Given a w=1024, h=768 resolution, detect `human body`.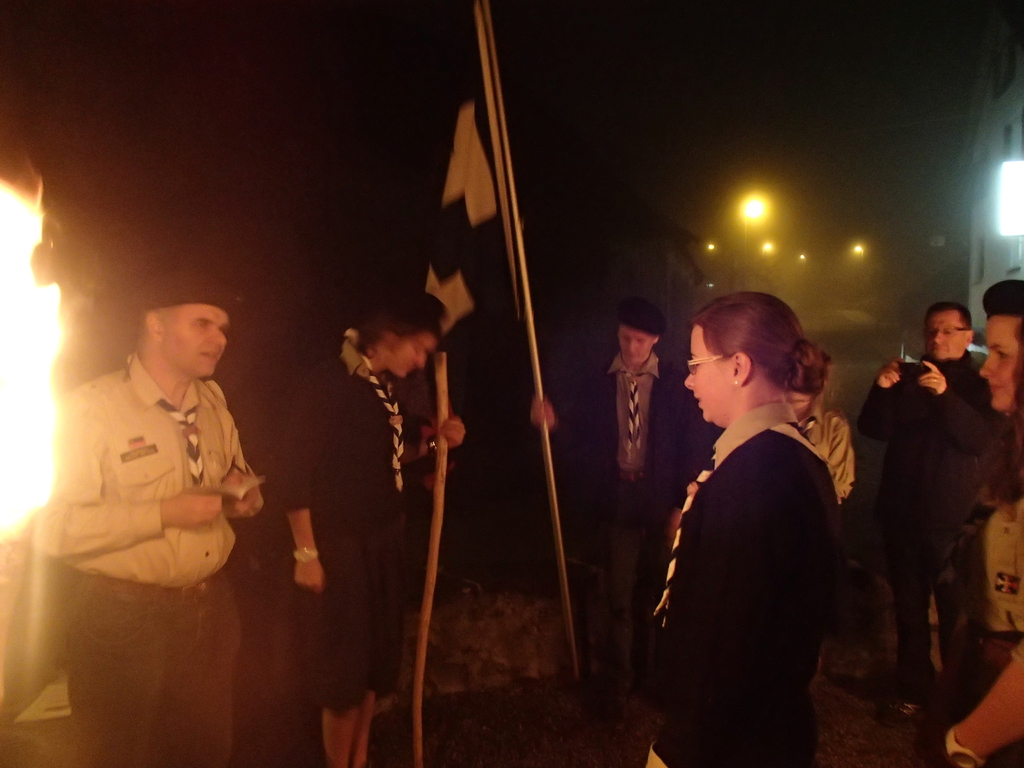
pyautogui.locateOnScreen(637, 285, 853, 767).
